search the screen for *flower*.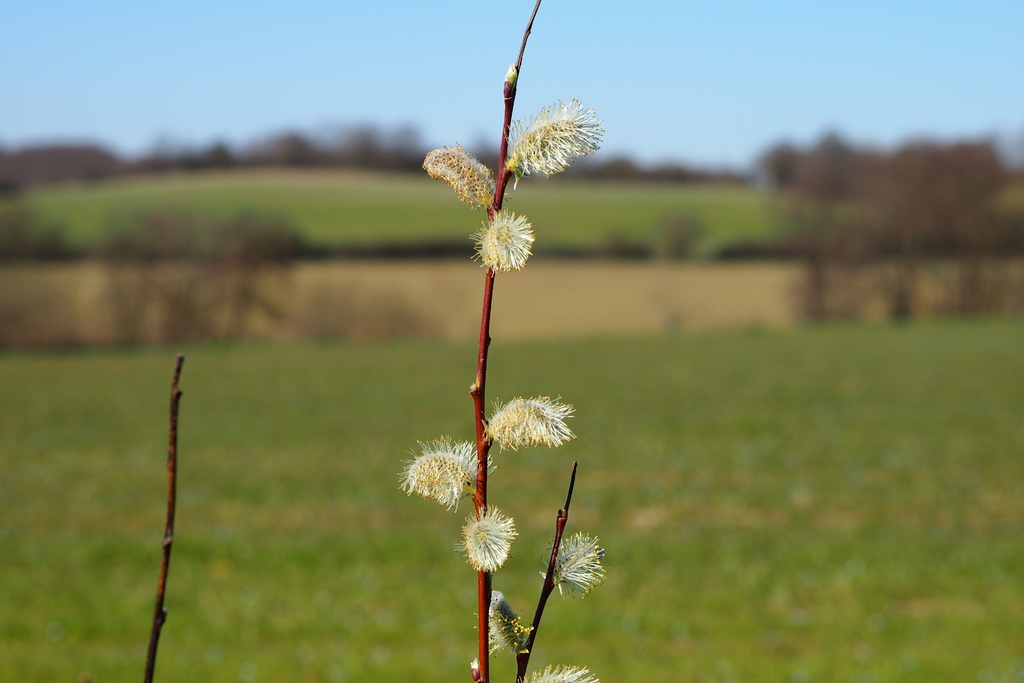
Found at bbox=[397, 434, 495, 513].
